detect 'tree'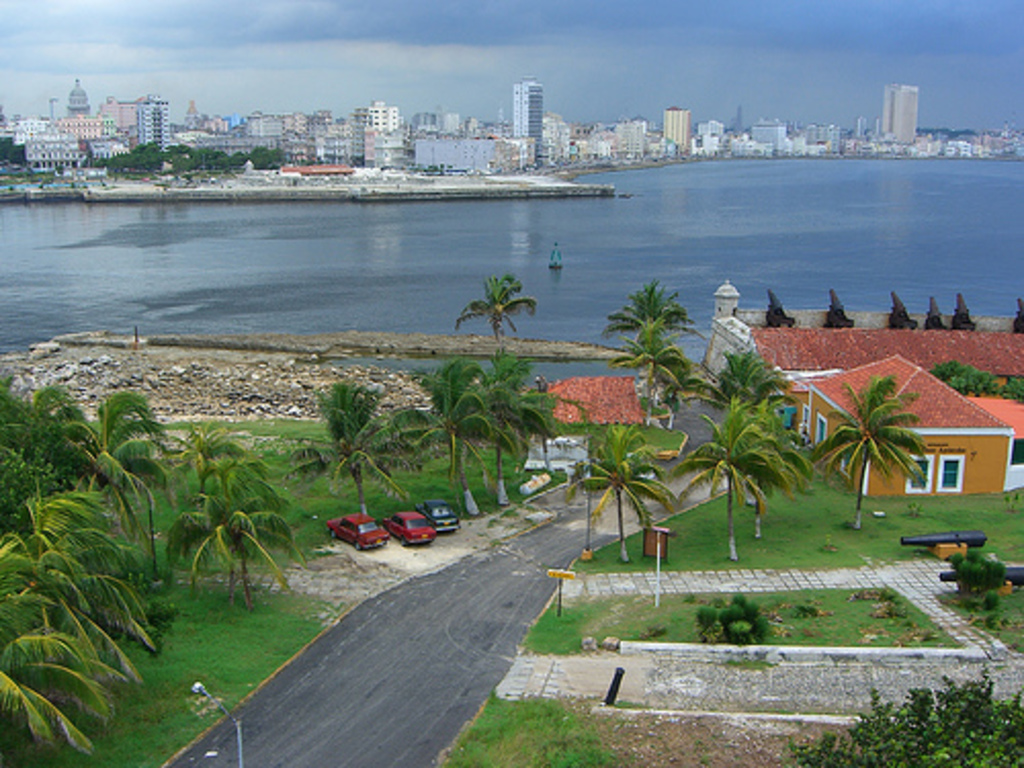
l=946, t=545, r=1008, b=590
